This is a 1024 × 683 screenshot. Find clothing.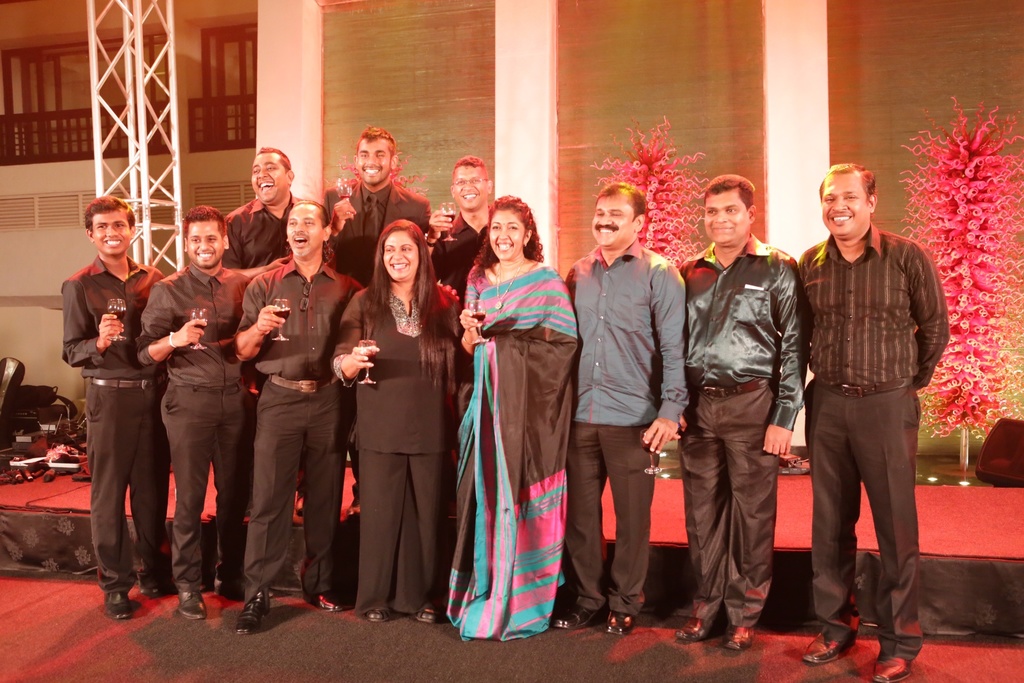
Bounding box: left=420, top=197, right=490, bottom=381.
